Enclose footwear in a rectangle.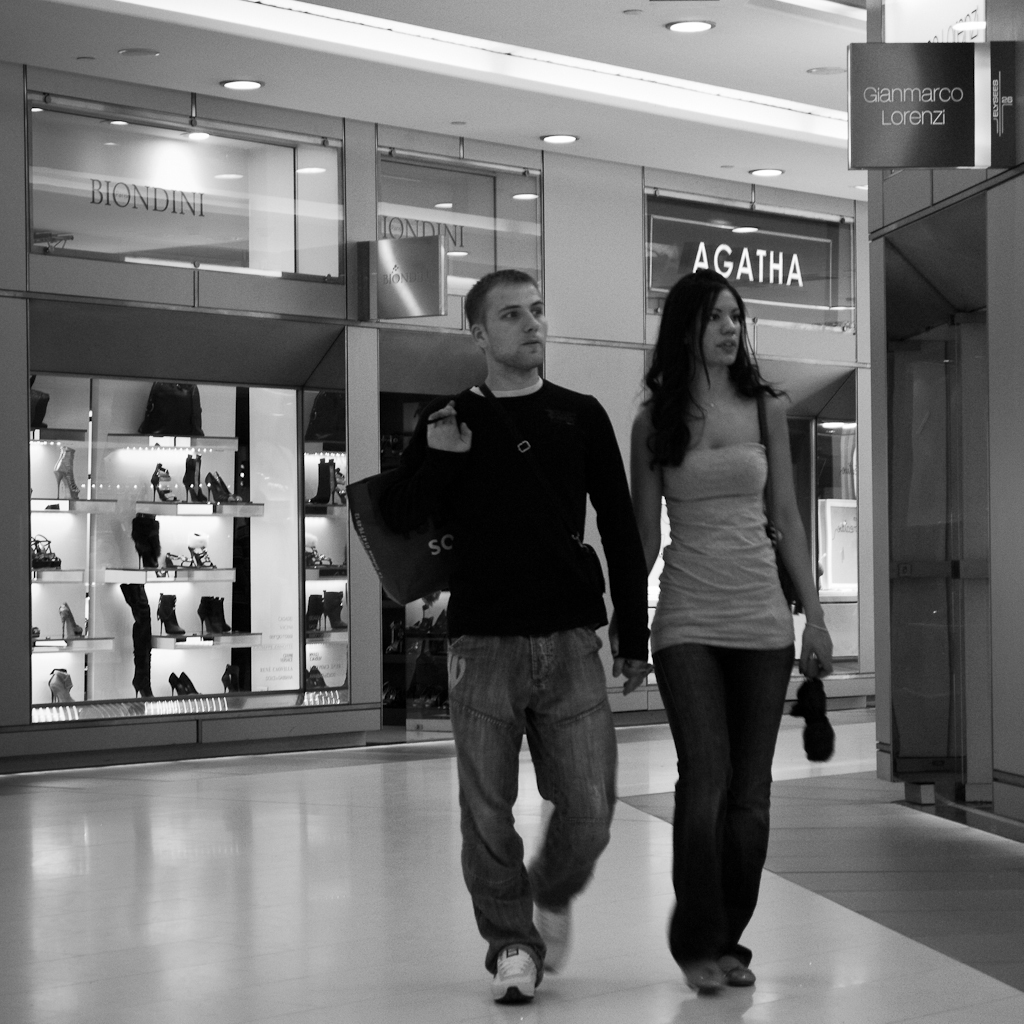
<box>721,957,762,985</box>.
